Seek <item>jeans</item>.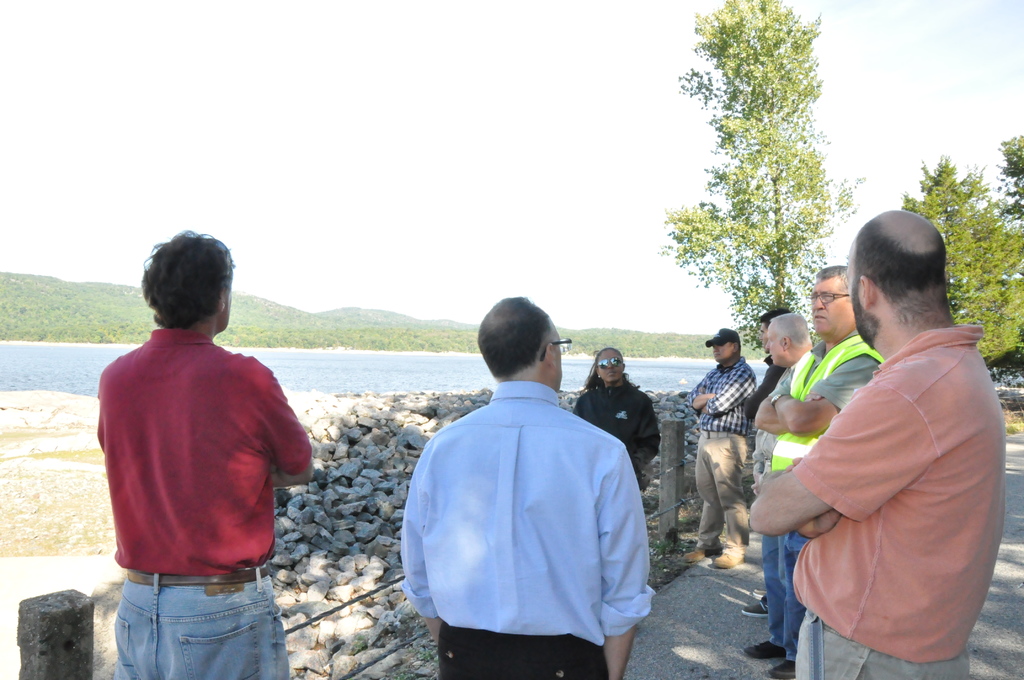
Rect(117, 581, 294, 679).
